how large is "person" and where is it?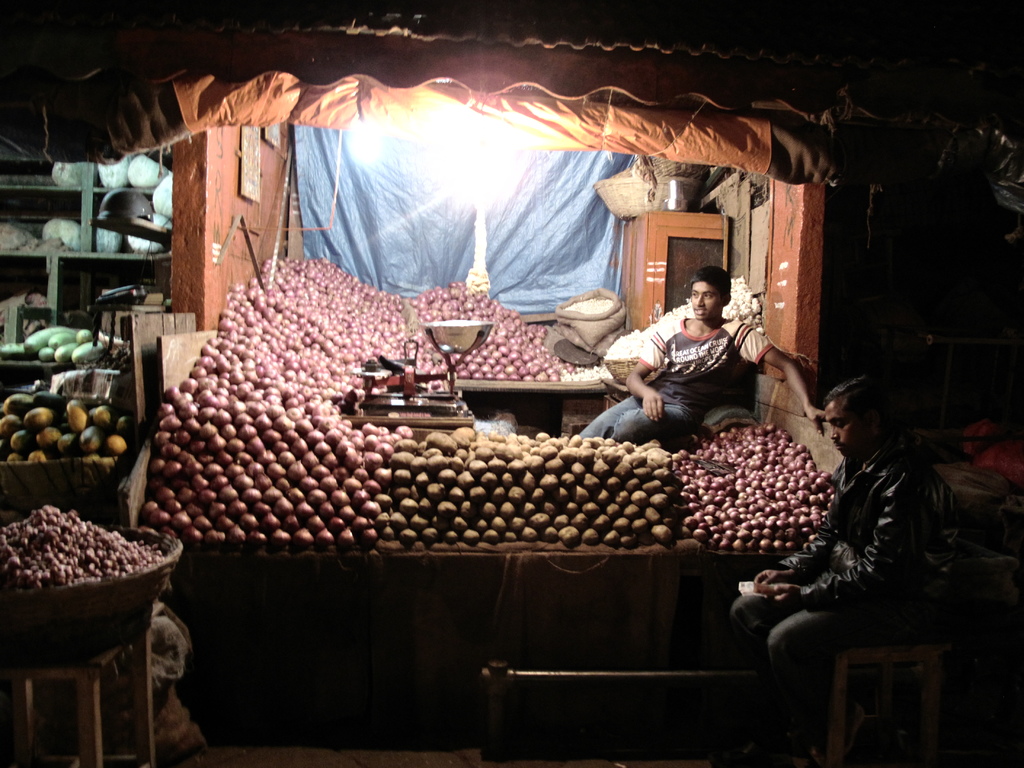
Bounding box: box(575, 267, 826, 445).
